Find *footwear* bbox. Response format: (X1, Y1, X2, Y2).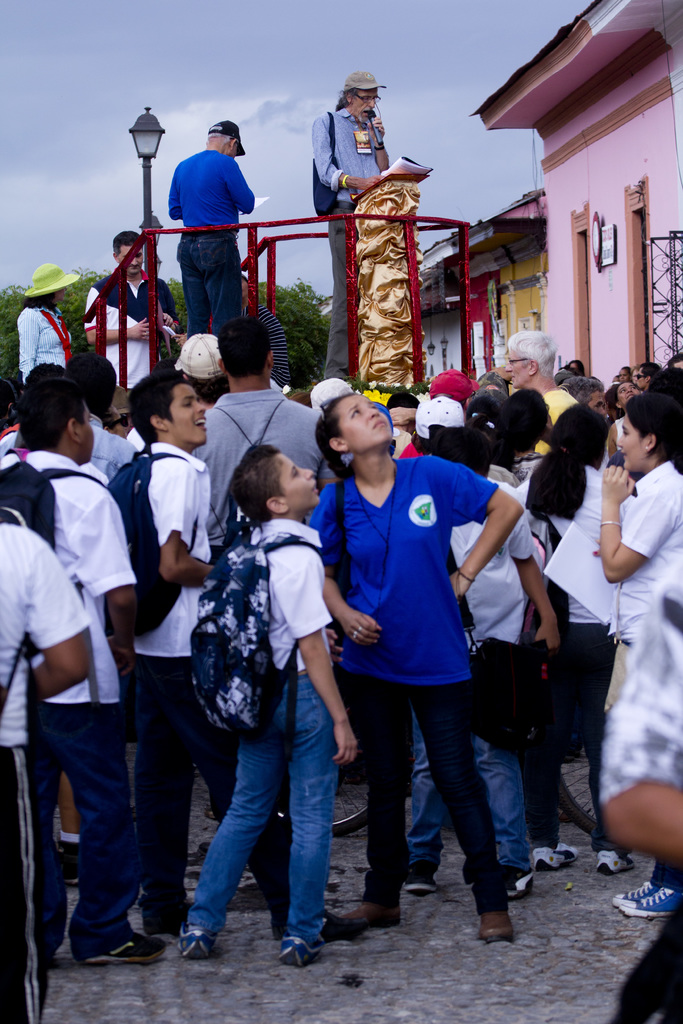
(613, 881, 656, 906).
